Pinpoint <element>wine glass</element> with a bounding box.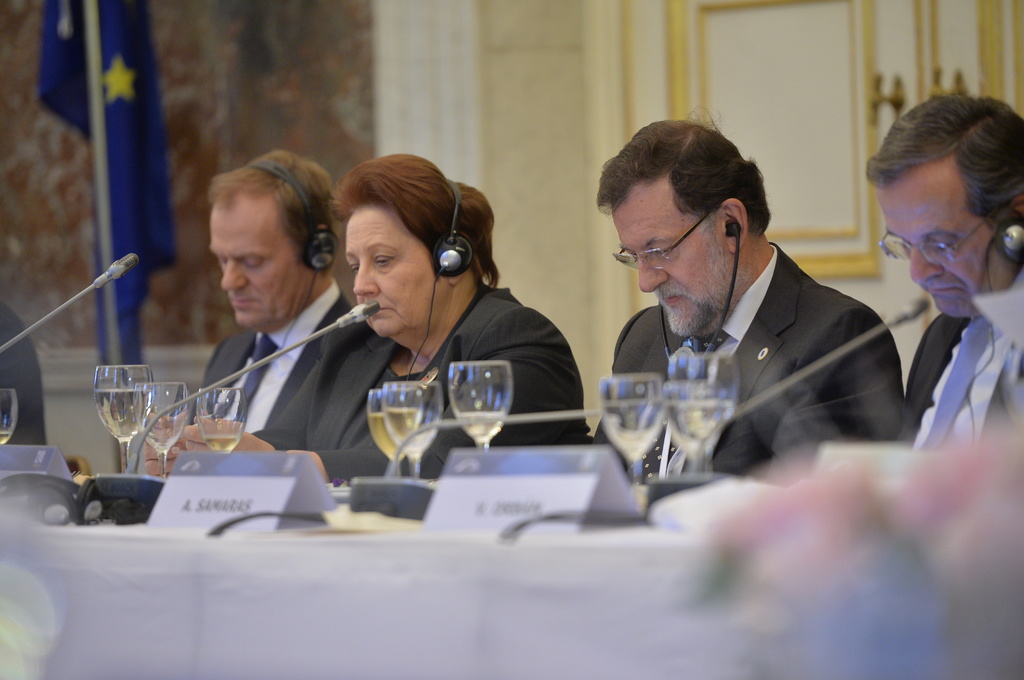
box=[596, 372, 665, 503].
